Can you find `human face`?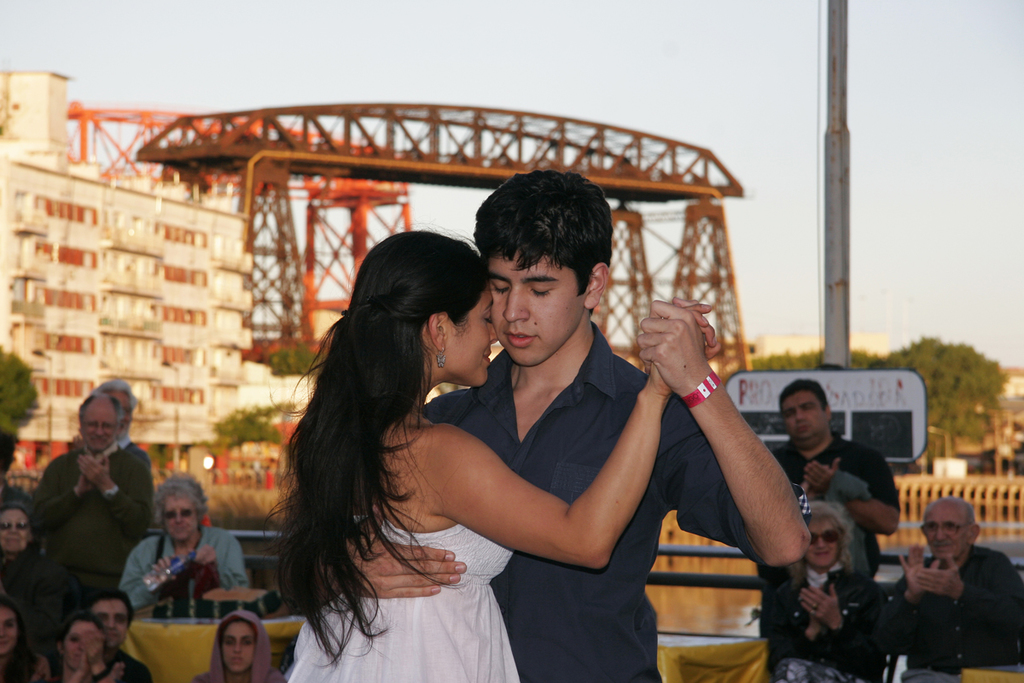
Yes, bounding box: [left=491, top=253, right=585, bottom=373].
